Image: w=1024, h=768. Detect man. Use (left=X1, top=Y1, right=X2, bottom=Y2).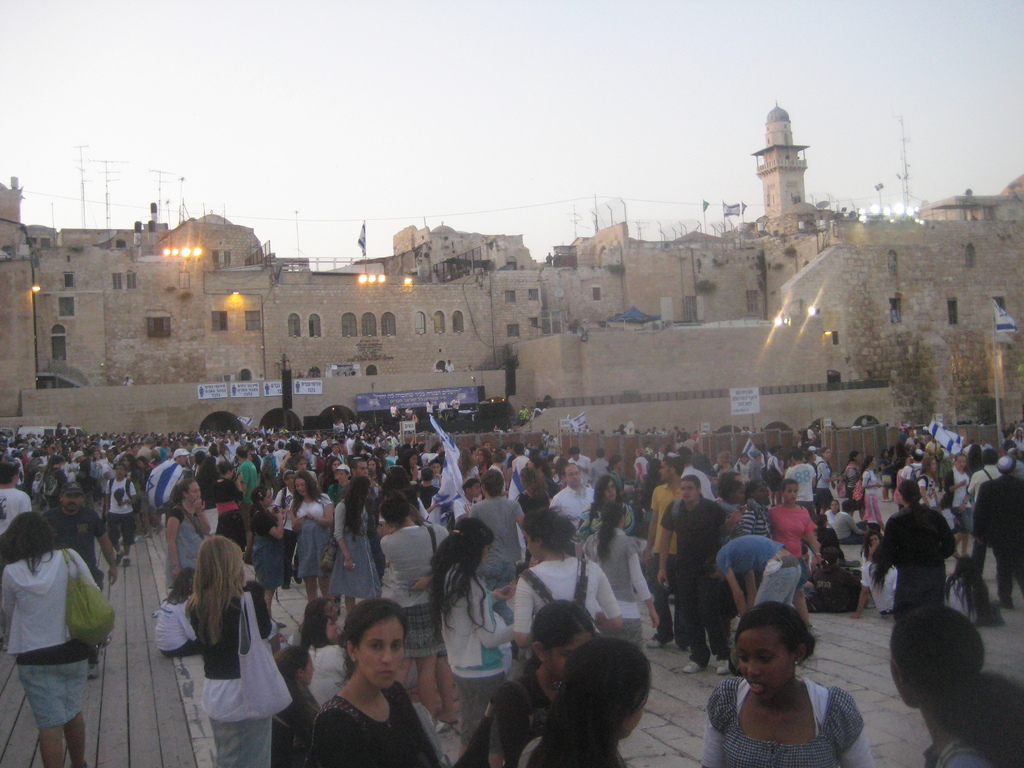
(left=651, top=471, right=732, bottom=678).
